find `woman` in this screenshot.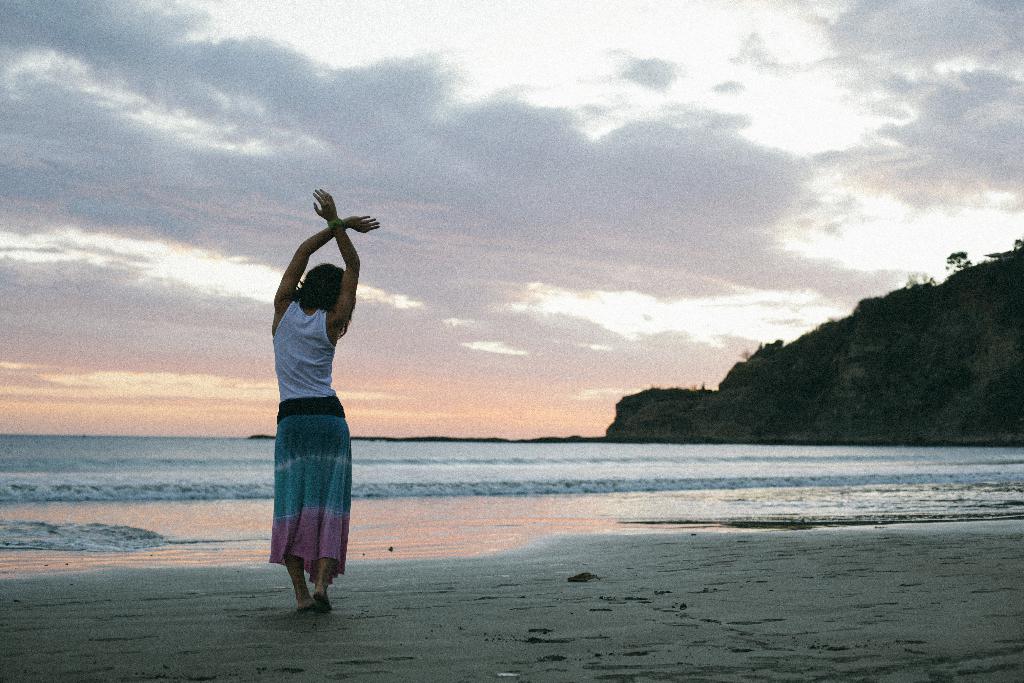
The bounding box for `woman` is [x1=251, y1=176, x2=373, y2=614].
